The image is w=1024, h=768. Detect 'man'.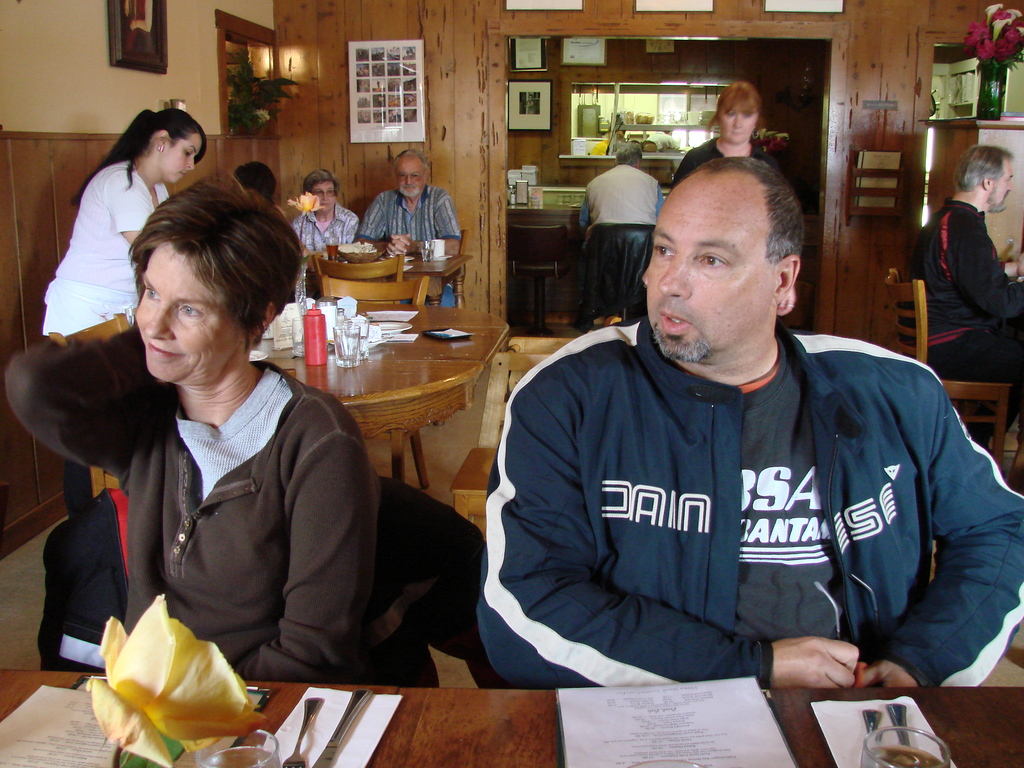
Detection: 572 140 668 327.
